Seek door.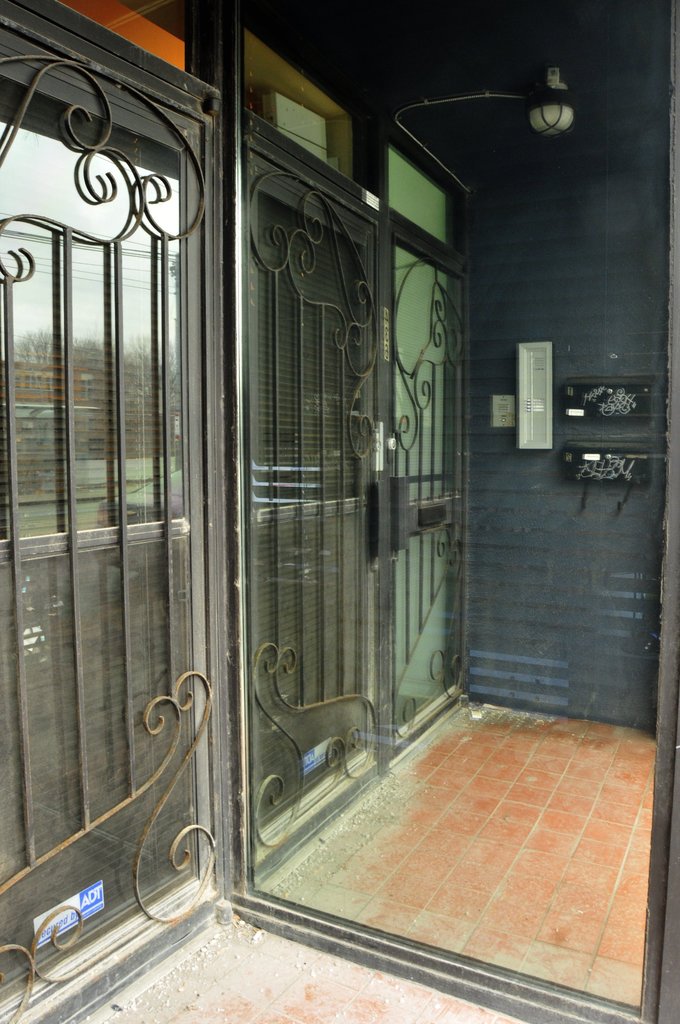
0 0 231 1023.
